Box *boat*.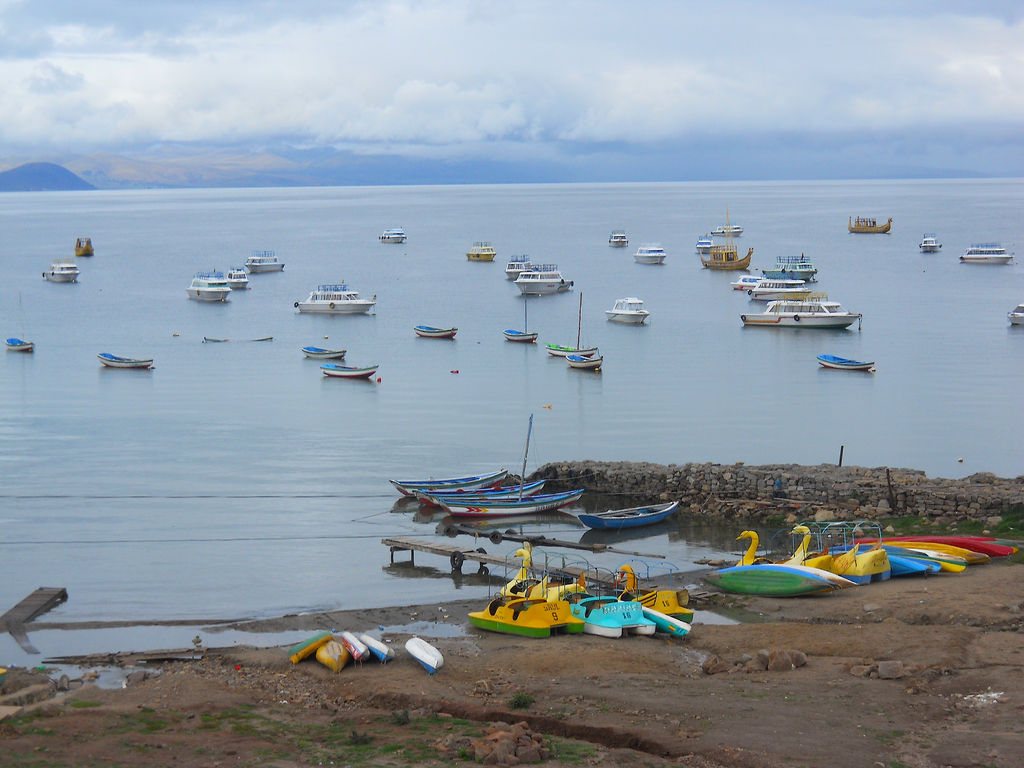
<region>545, 340, 577, 355</region>.
